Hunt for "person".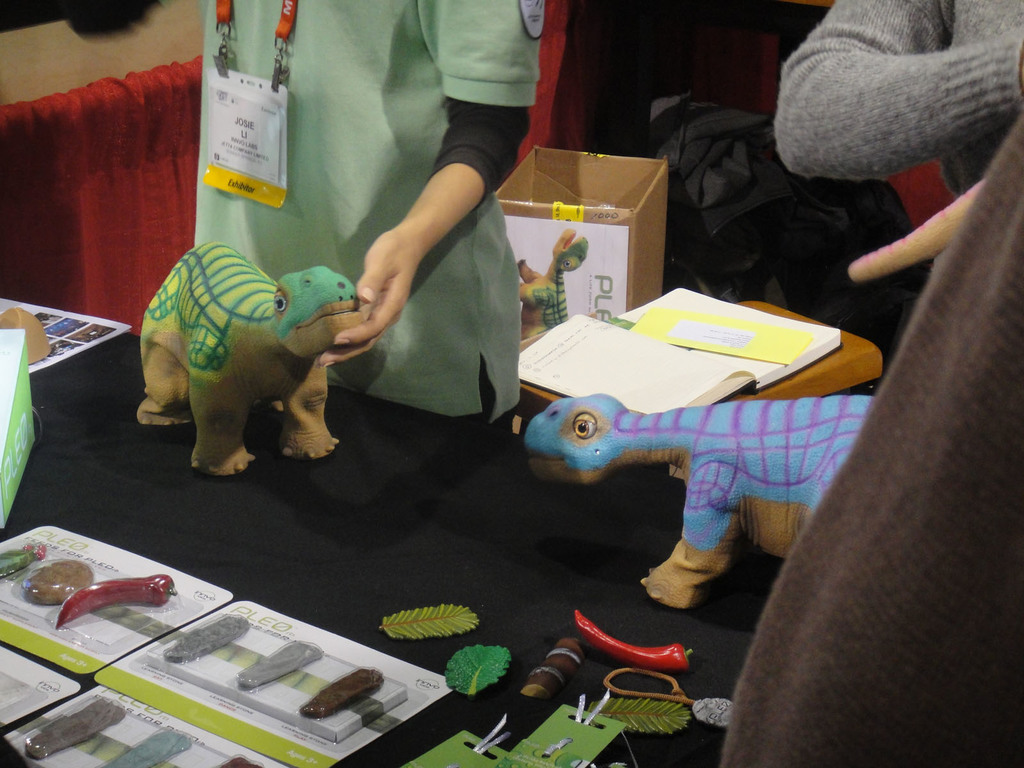
Hunted down at 179:25:570:400.
